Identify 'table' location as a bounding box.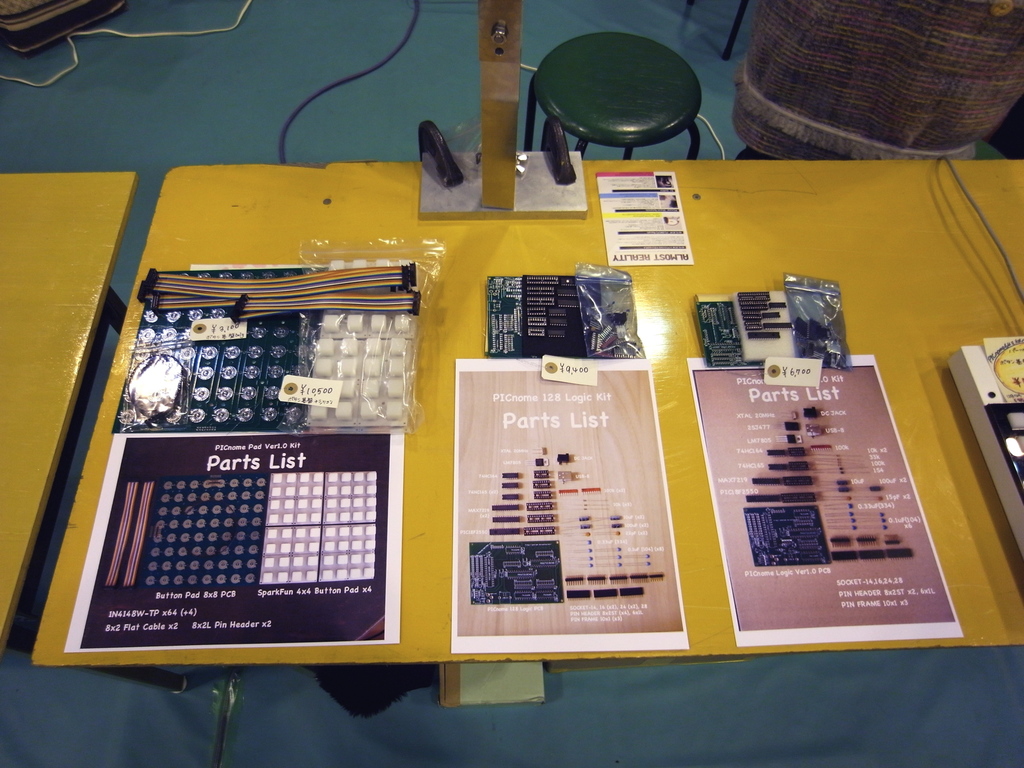
region(0, 164, 134, 646).
